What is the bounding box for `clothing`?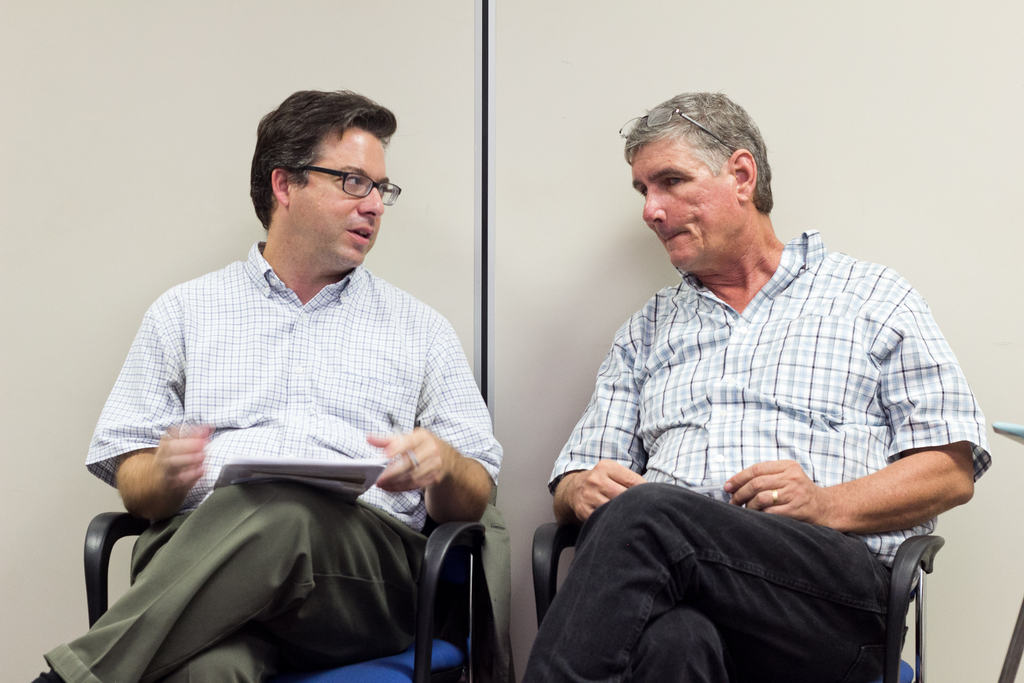
rect(71, 215, 499, 664).
